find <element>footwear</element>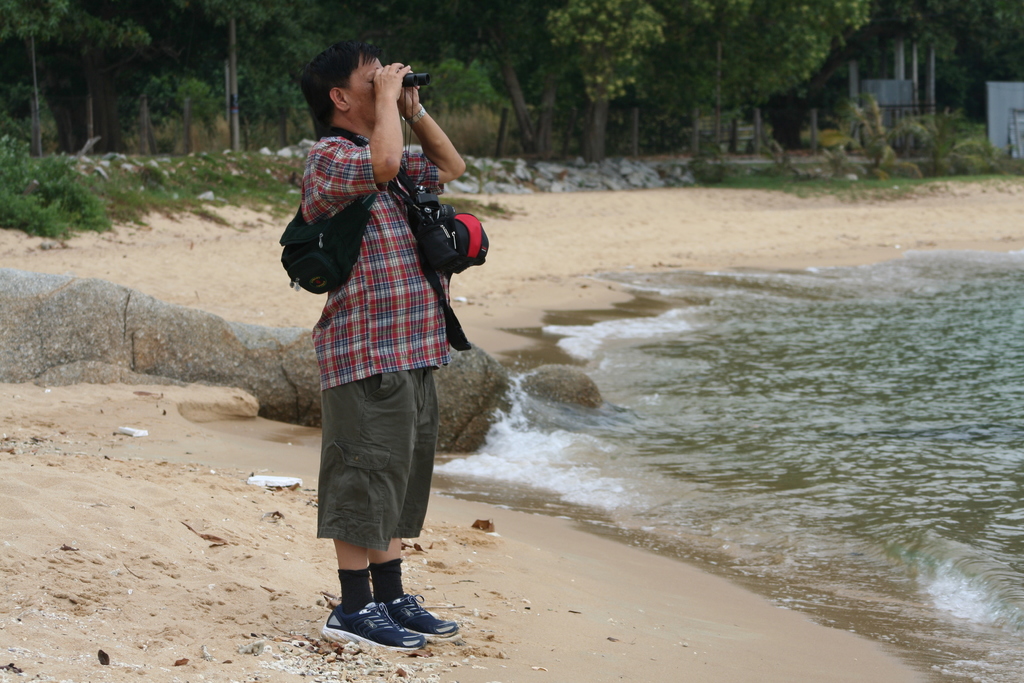
(381, 591, 465, 643)
